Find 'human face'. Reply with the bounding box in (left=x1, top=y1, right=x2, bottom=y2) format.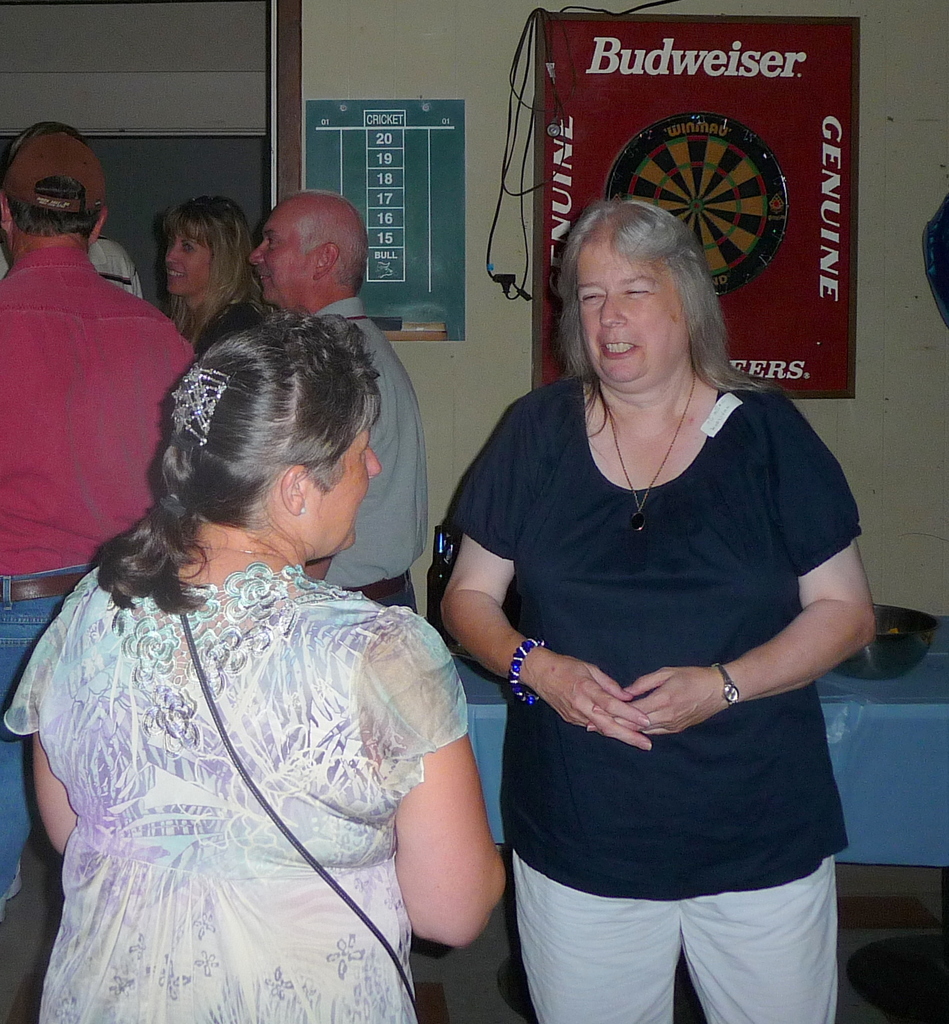
(left=247, top=205, right=315, bottom=305).
